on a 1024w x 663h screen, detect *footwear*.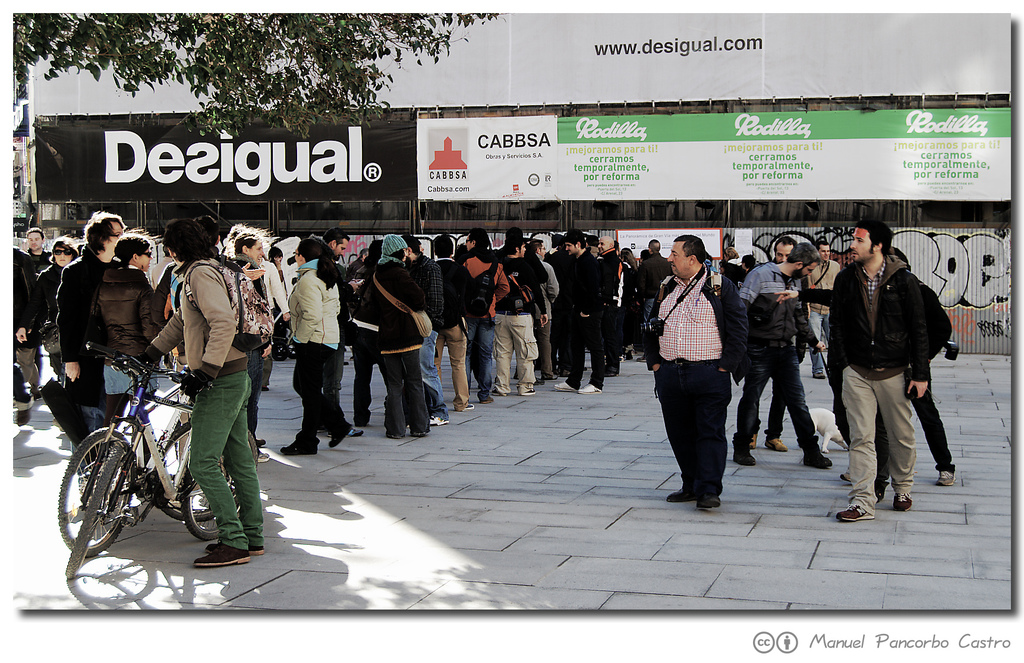
rect(803, 457, 834, 467).
